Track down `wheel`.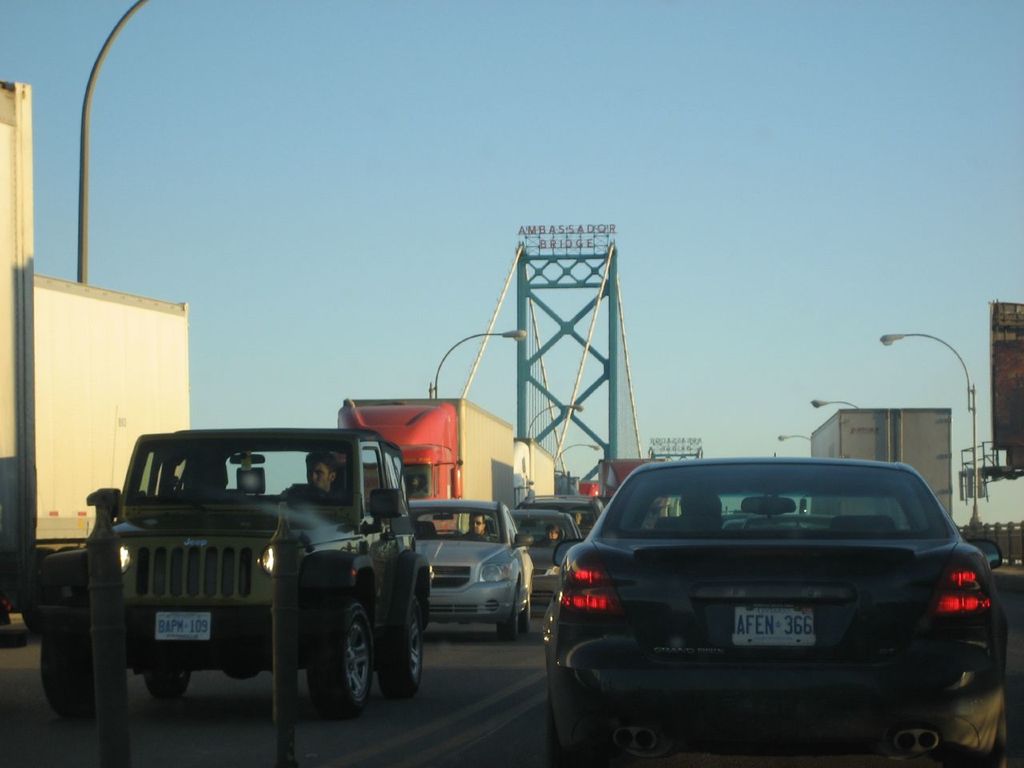
Tracked to box(36, 613, 102, 718).
